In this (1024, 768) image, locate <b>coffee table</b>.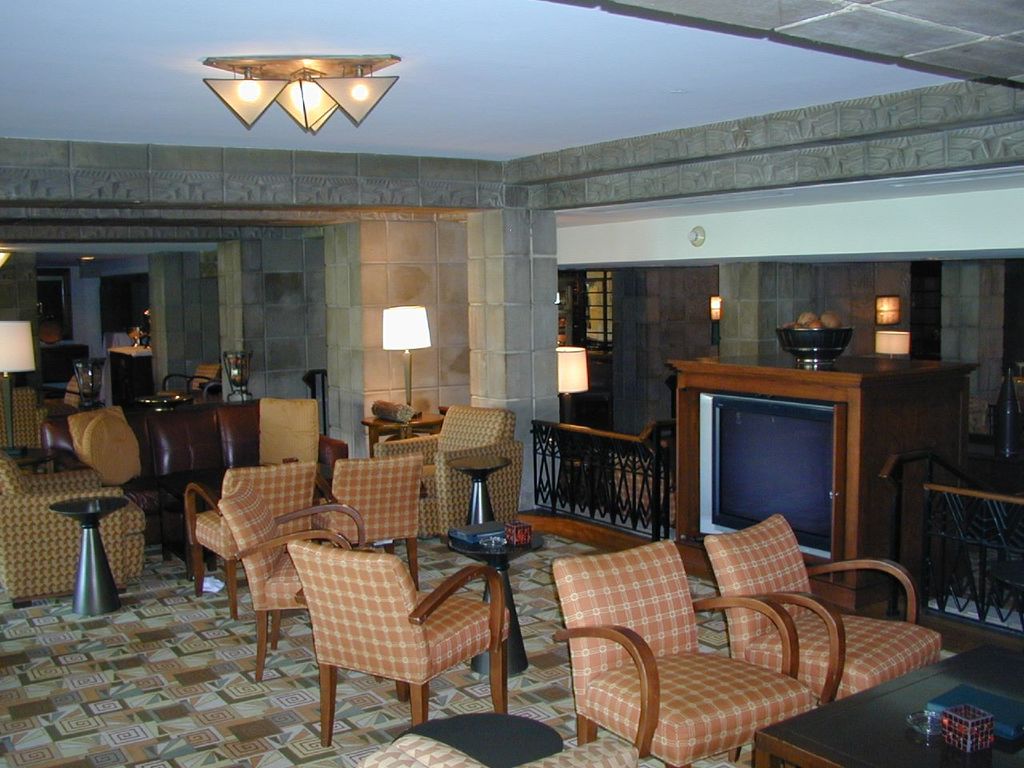
Bounding box: <region>445, 519, 540, 671</region>.
